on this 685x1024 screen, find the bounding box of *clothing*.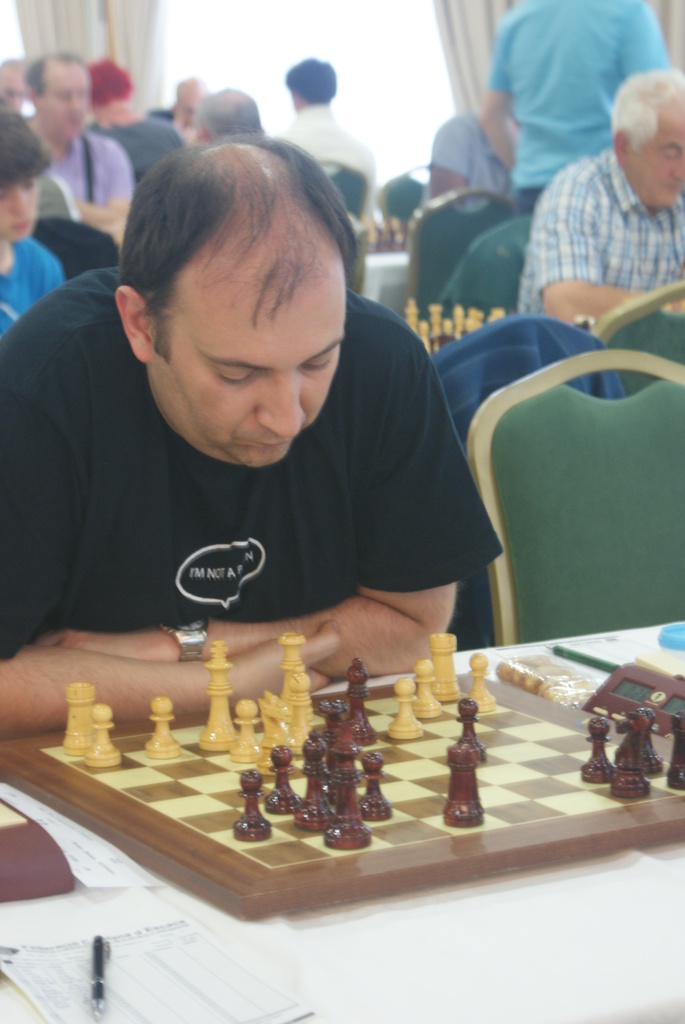
Bounding box: pyautogui.locateOnScreen(430, 300, 628, 458).
